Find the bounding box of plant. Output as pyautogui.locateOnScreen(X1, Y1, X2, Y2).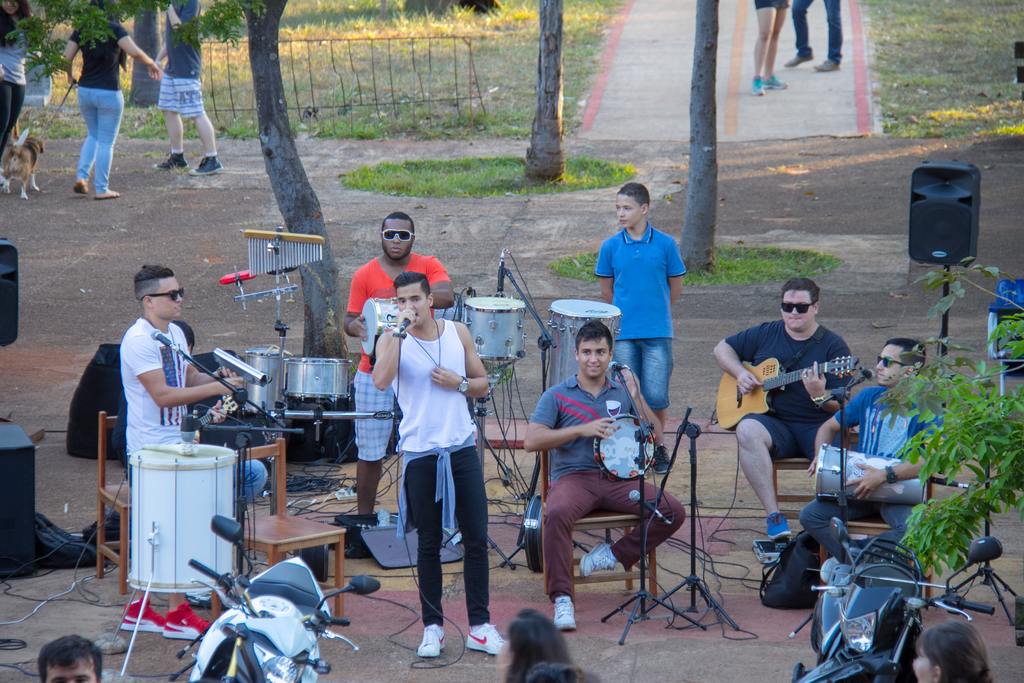
pyautogui.locateOnScreen(481, 0, 540, 37).
